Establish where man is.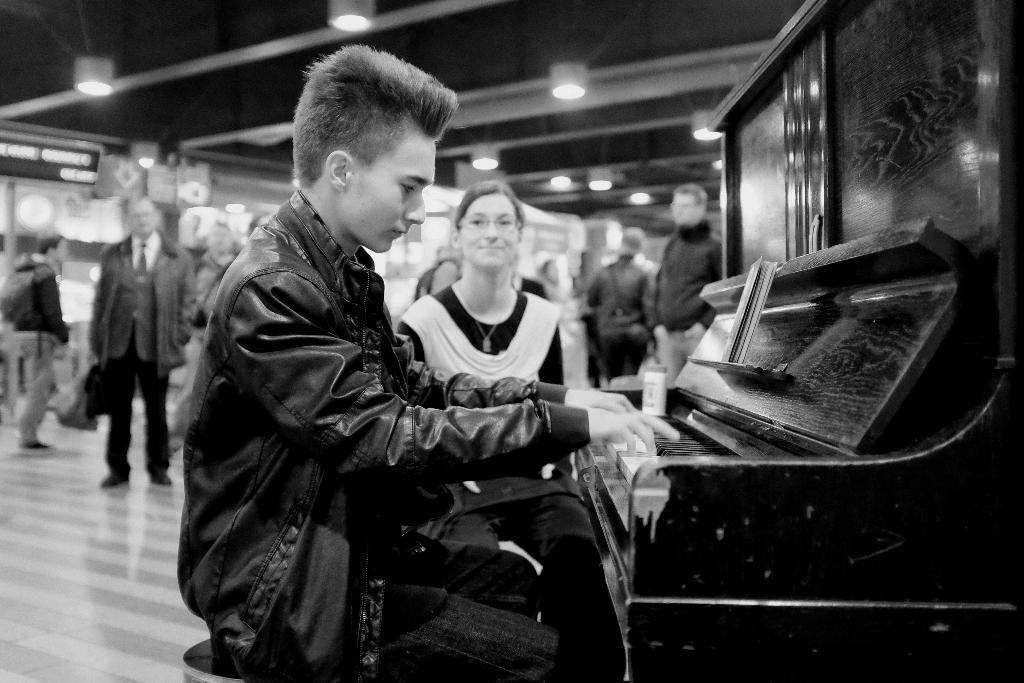
Established at 6 234 84 452.
